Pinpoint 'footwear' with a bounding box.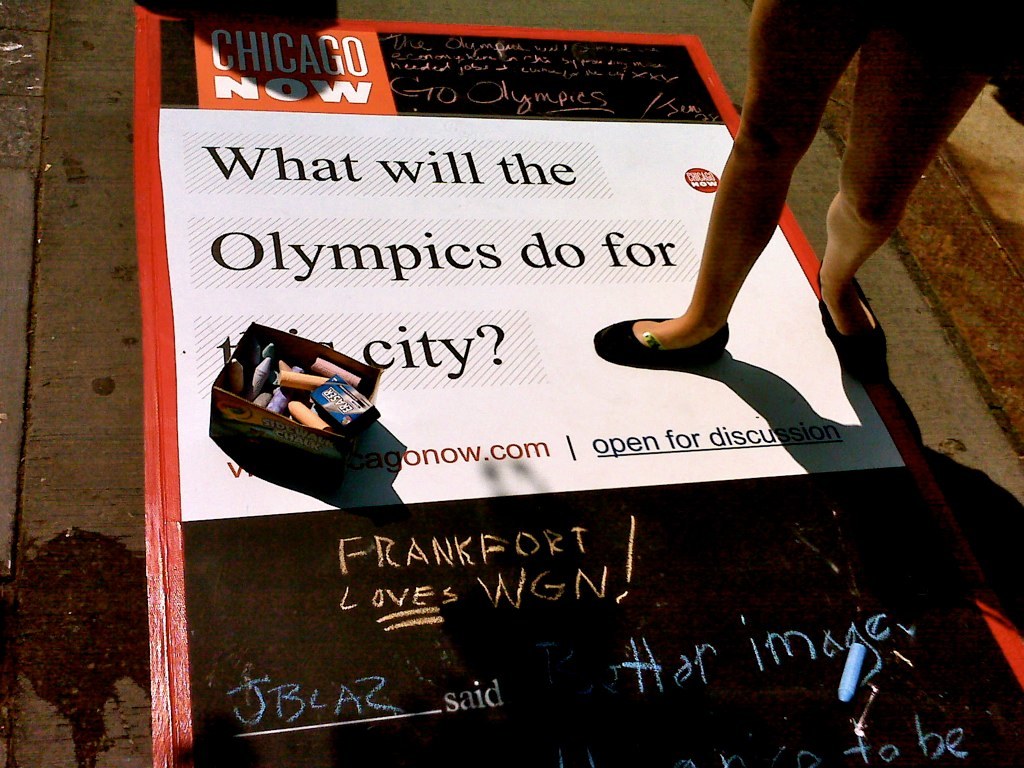
[x1=594, y1=318, x2=729, y2=367].
